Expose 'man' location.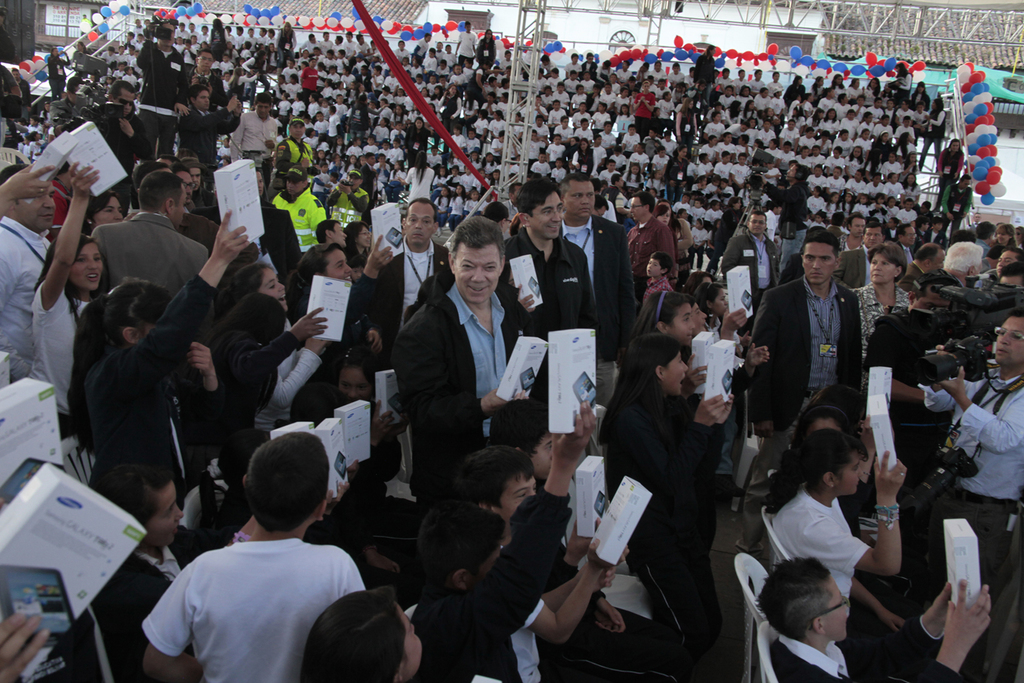
Exposed at {"left": 324, "top": 167, "right": 370, "bottom": 225}.
